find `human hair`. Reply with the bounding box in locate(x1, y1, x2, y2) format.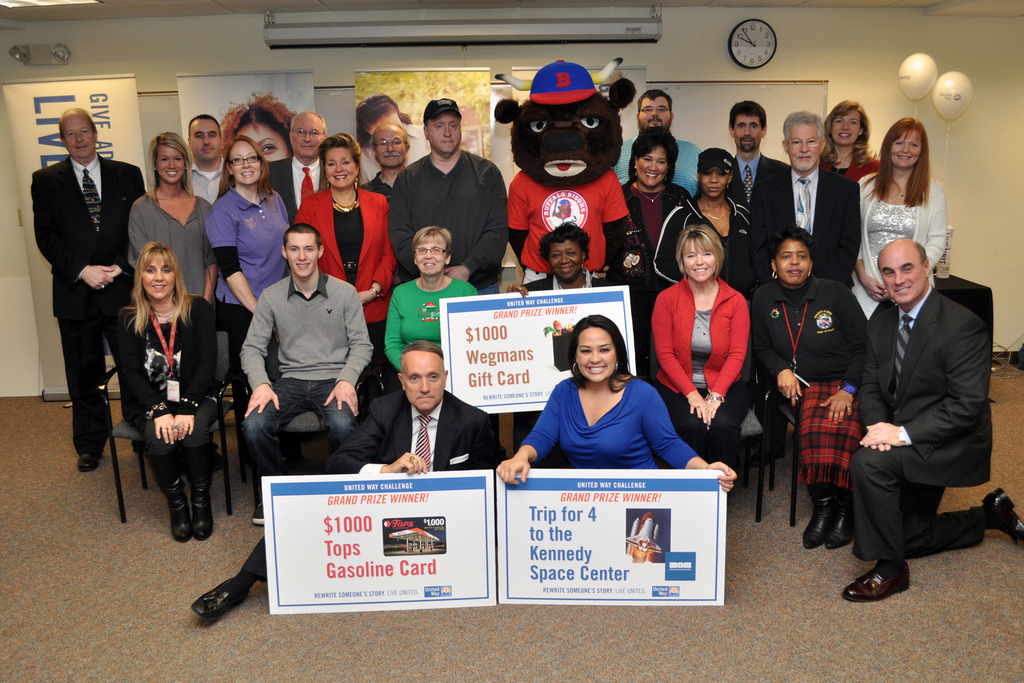
locate(356, 97, 410, 151).
